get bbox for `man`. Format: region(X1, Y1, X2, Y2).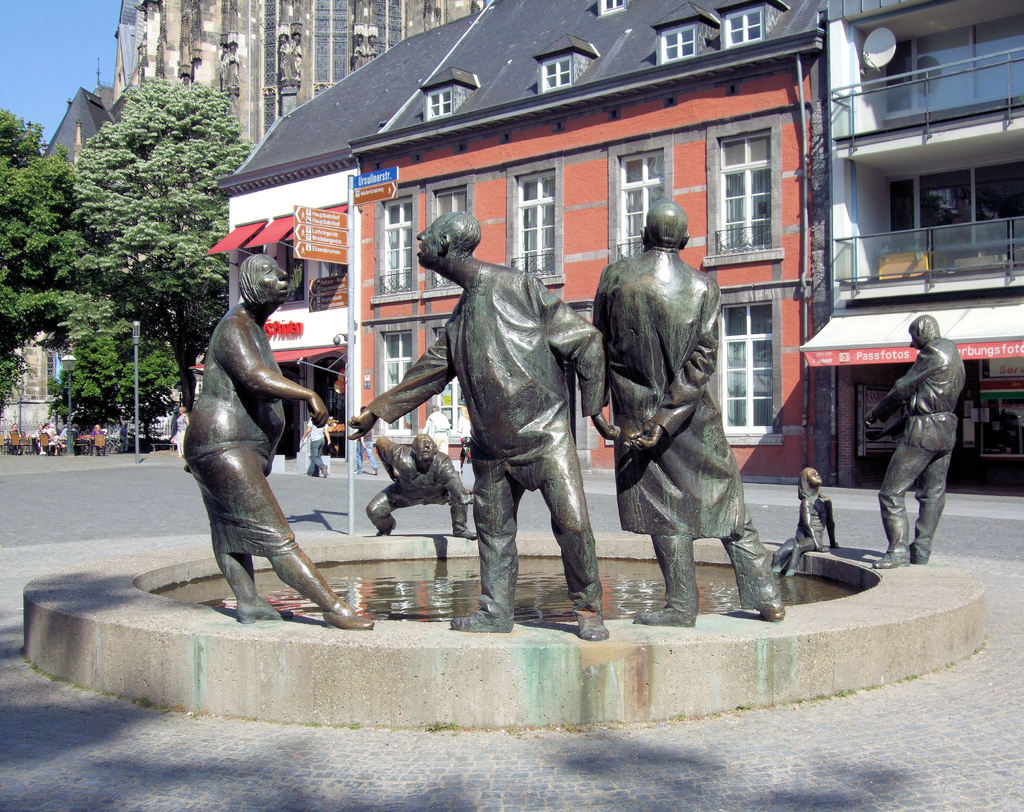
region(366, 433, 477, 539).
